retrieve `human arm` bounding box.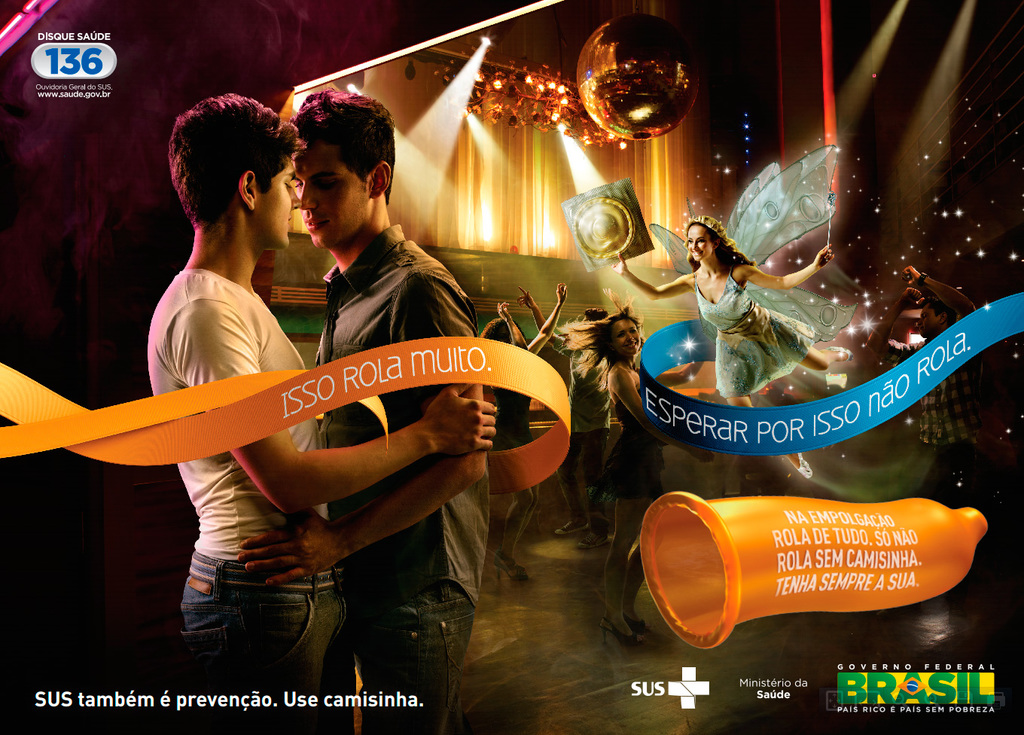
Bounding box: <bbox>529, 273, 568, 358</bbox>.
